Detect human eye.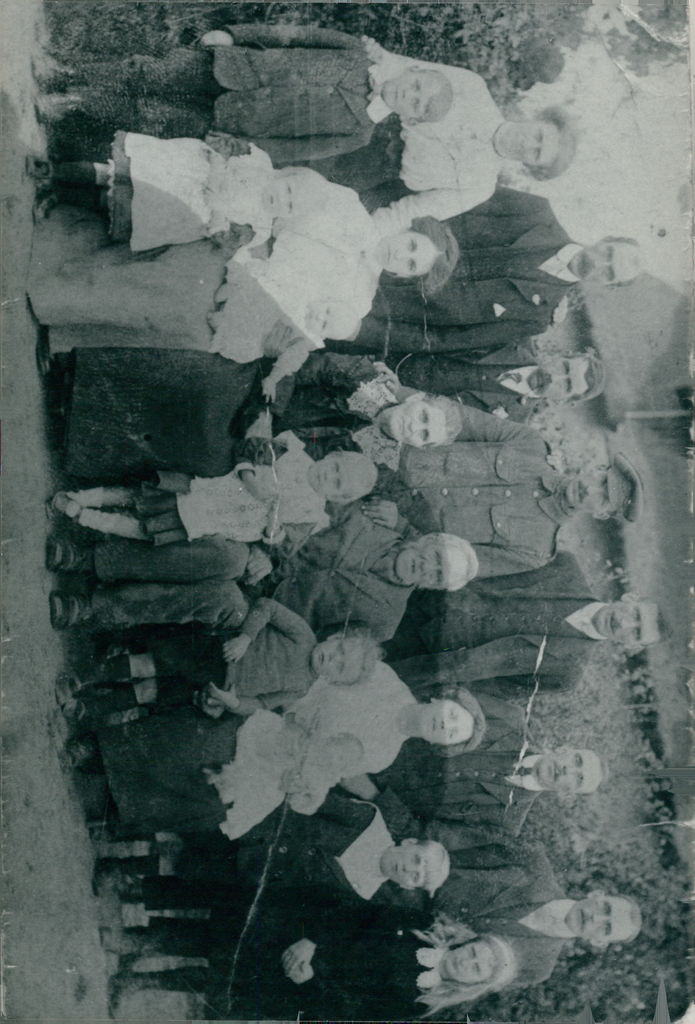
Detected at detection(601, 493, 610, 507).
